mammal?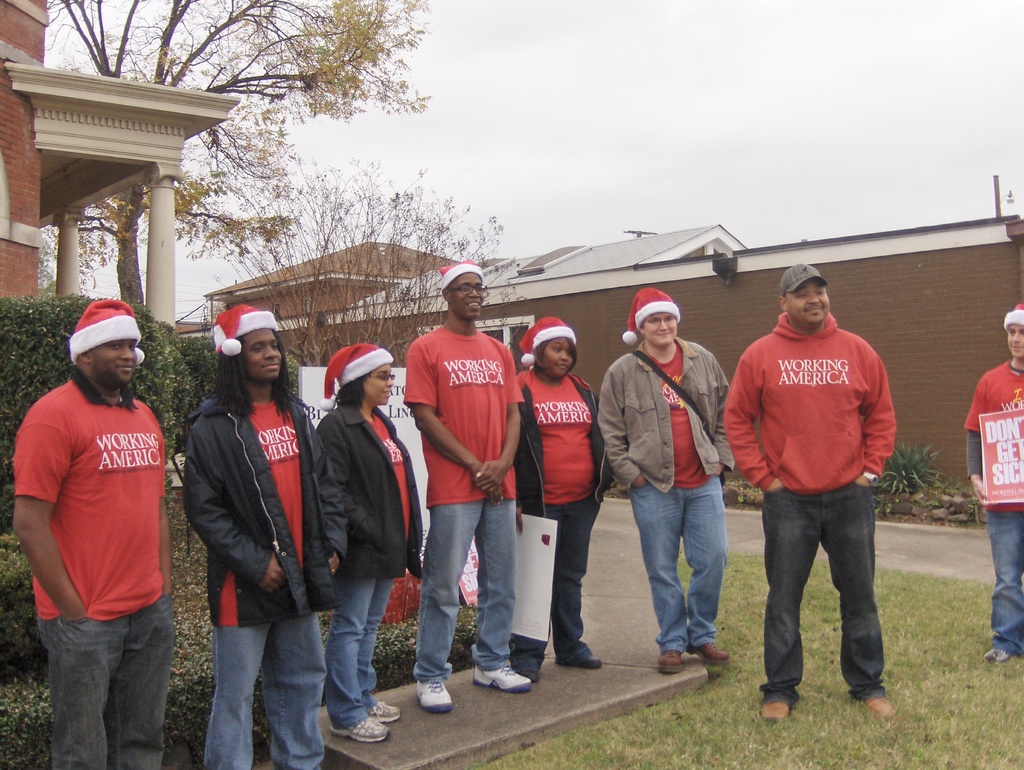
crop(176, 310, 351, 769)
